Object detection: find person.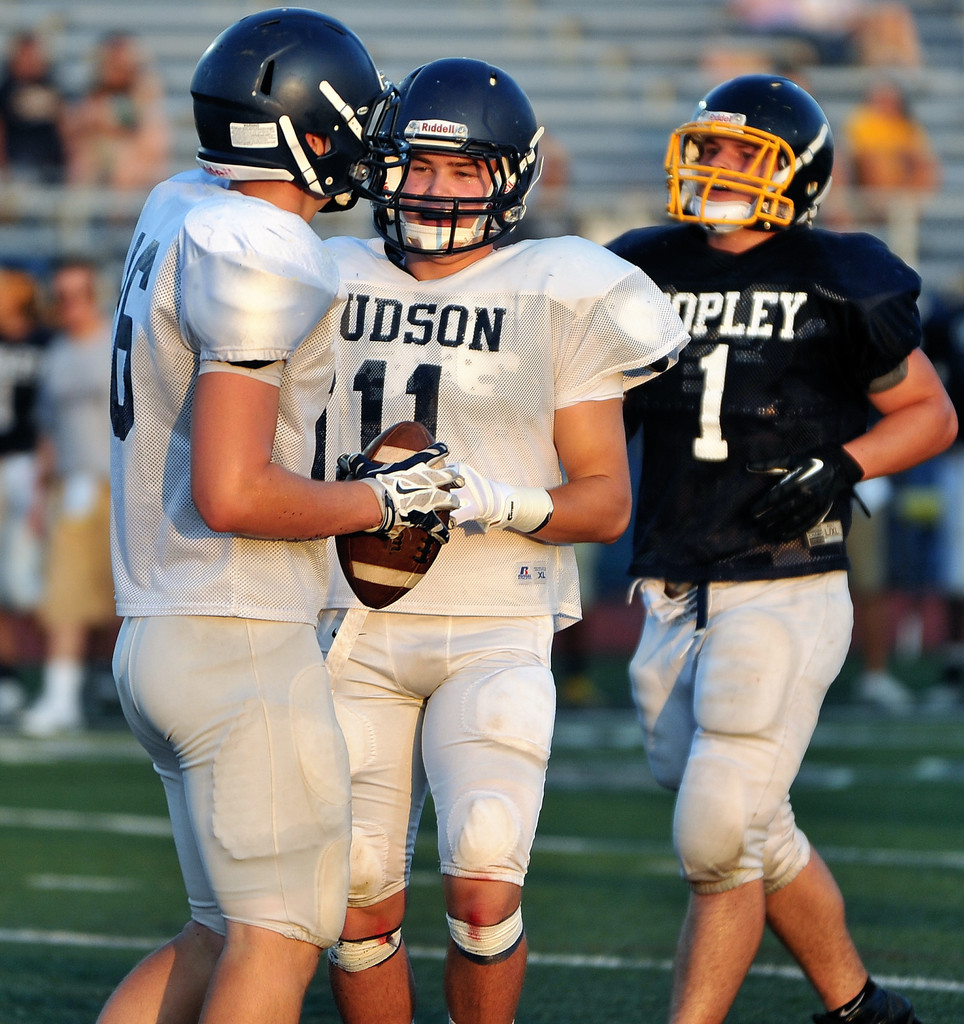
select_region(602, 68, 963, 1023).
